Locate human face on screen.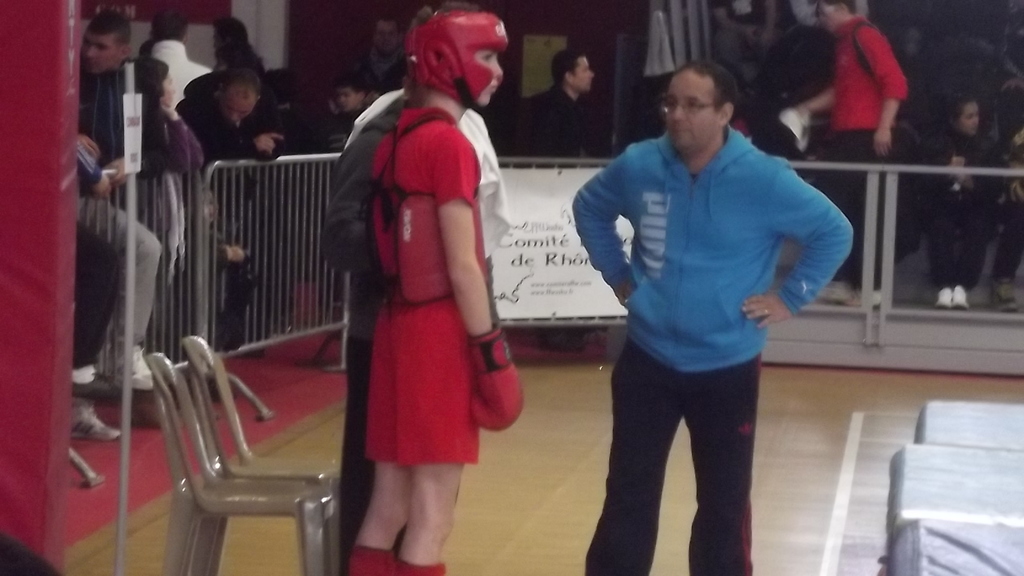
On screen at 818 0 843 33.
